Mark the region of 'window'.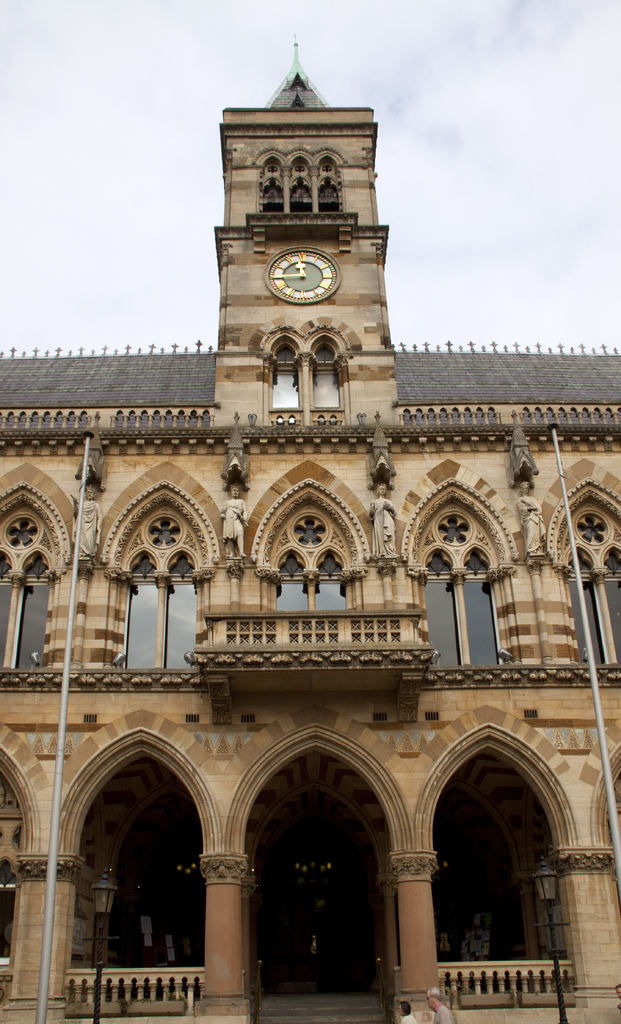
Region: left=273, top=331, right=297, bottom=412.
